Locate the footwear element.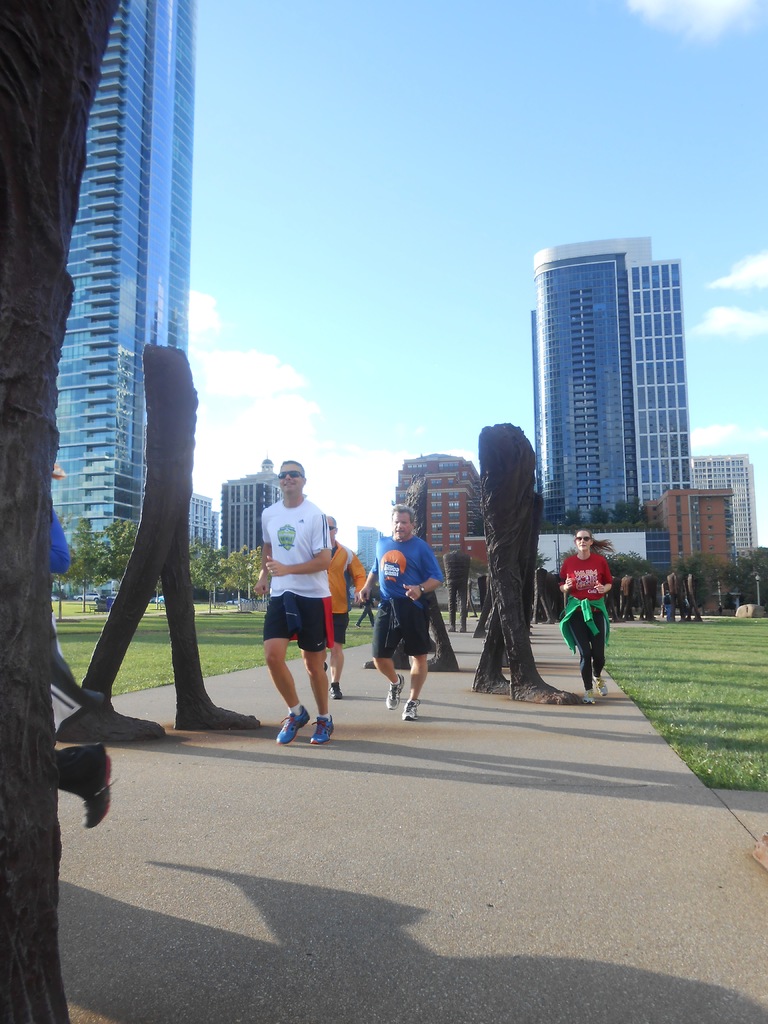
Element bbox: Rect(275, 704, 310, 746).
